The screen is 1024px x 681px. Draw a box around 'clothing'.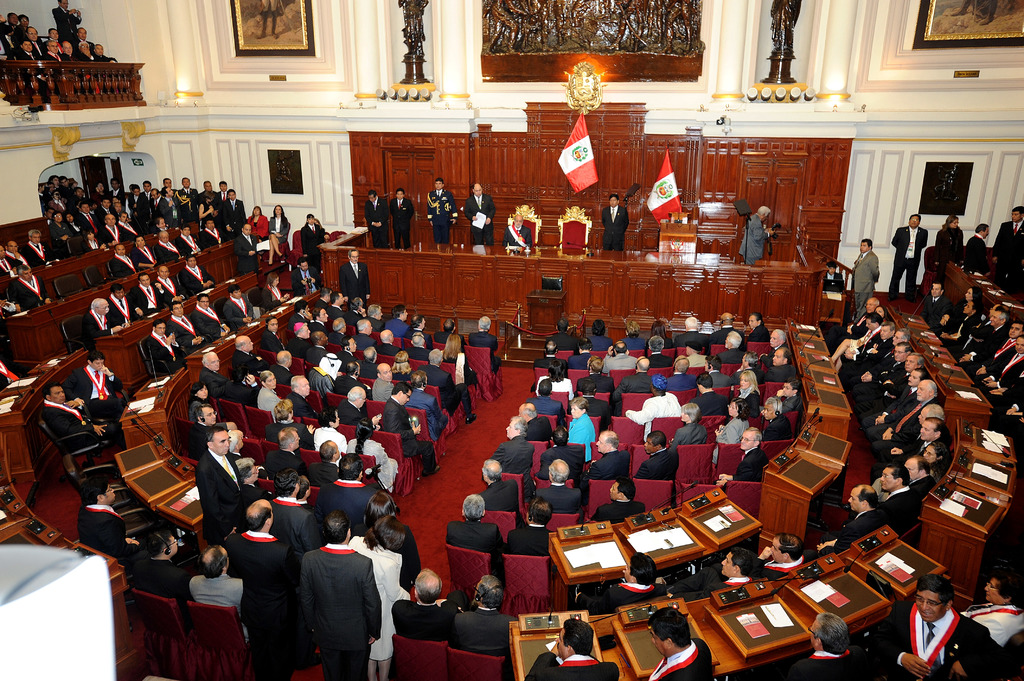
bbox=[266, 451, 303, 478].
